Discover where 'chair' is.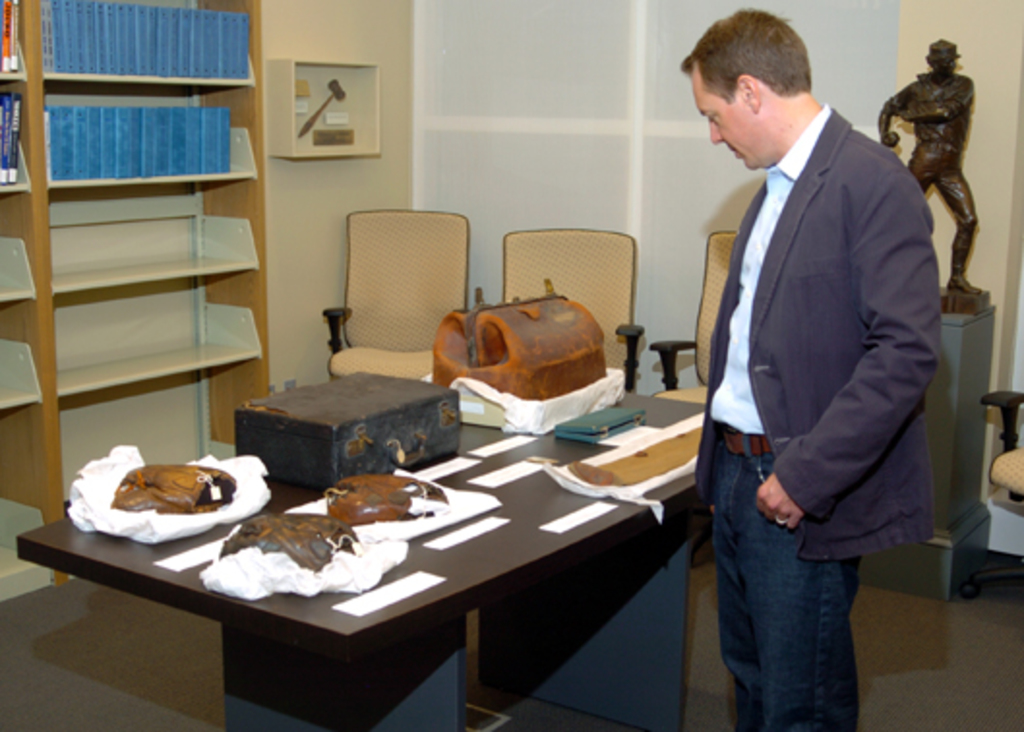
Discovered at [left=501, top=225, right=645, bottom=399].
